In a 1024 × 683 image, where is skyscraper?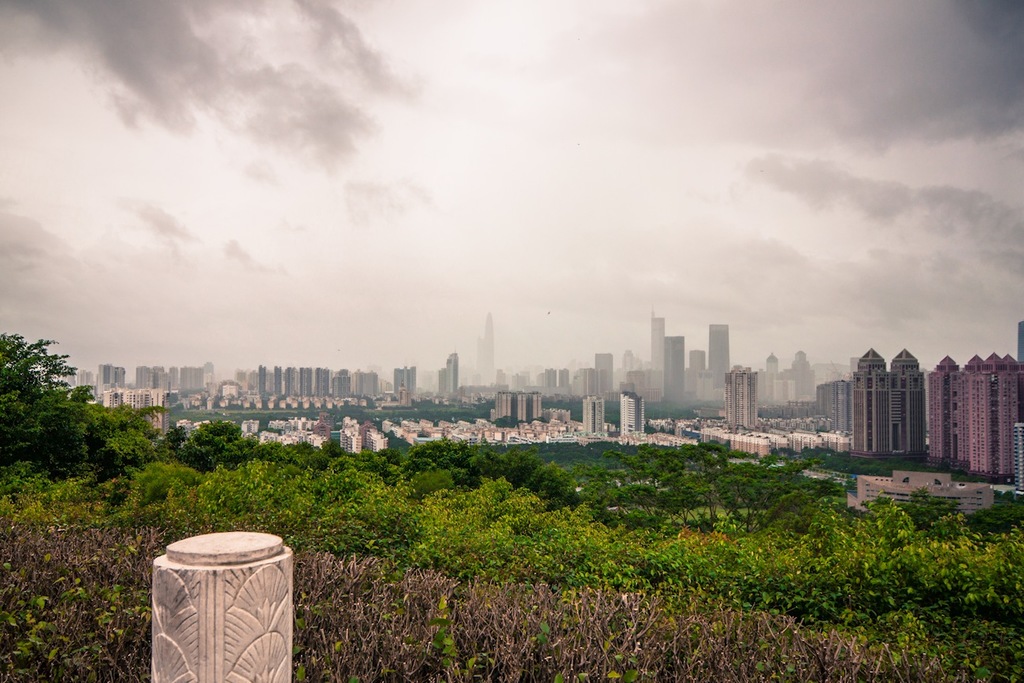
x1=924, y1=356, x2=966, y2=462.
